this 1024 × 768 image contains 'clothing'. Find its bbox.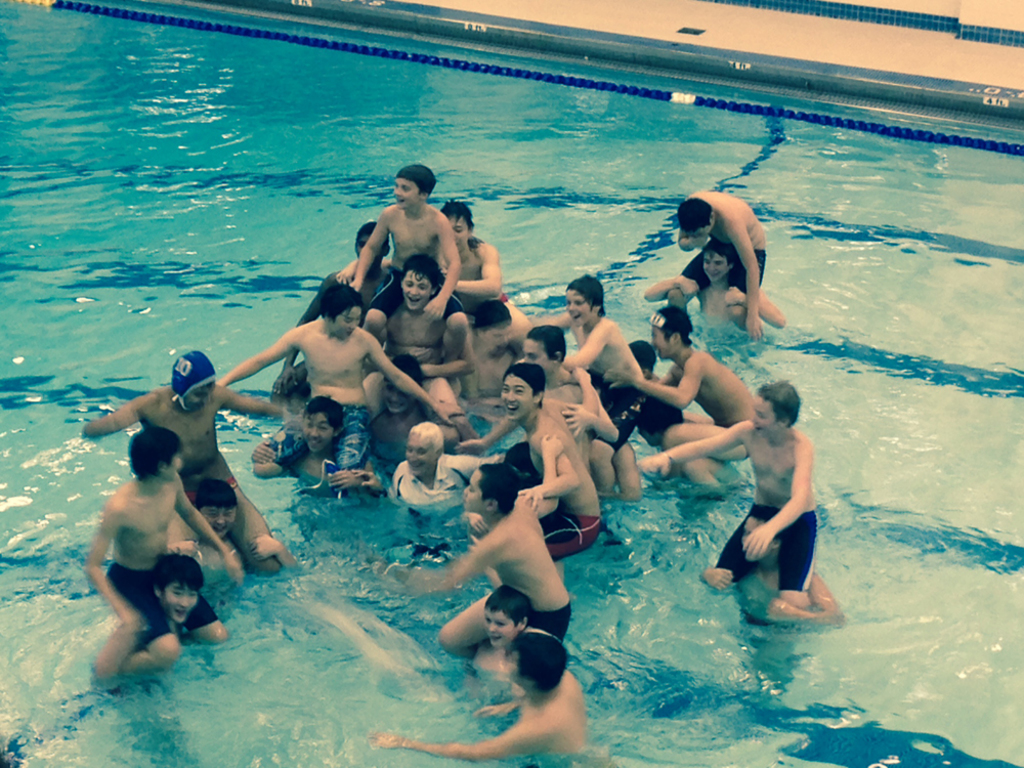
716, 503, 824, 592.
